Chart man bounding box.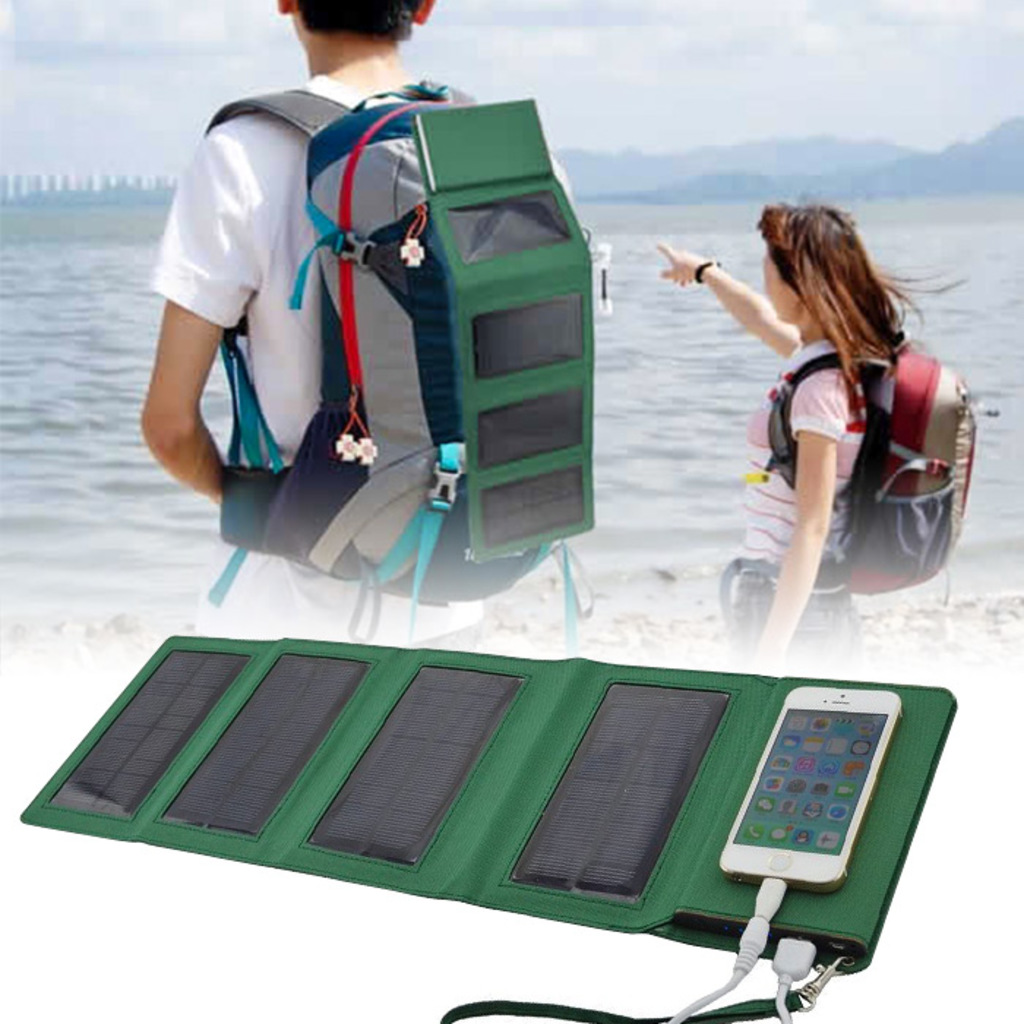
Charted: Rect(187, 35, 644, 639).
